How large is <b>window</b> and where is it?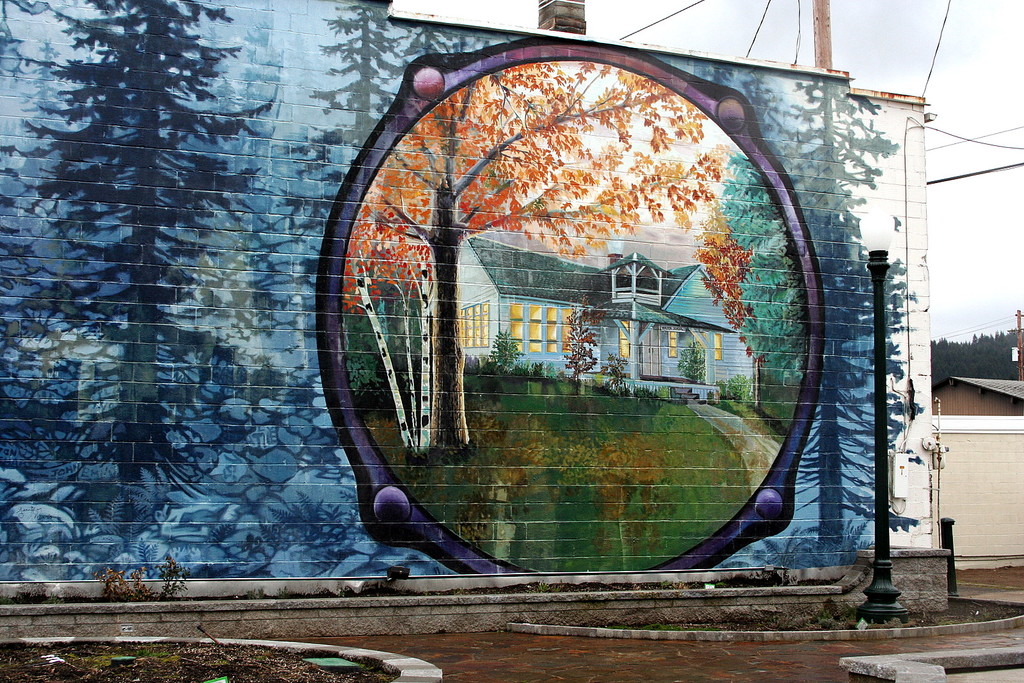
Bounding box: box=[461, 299, 493, 350].
